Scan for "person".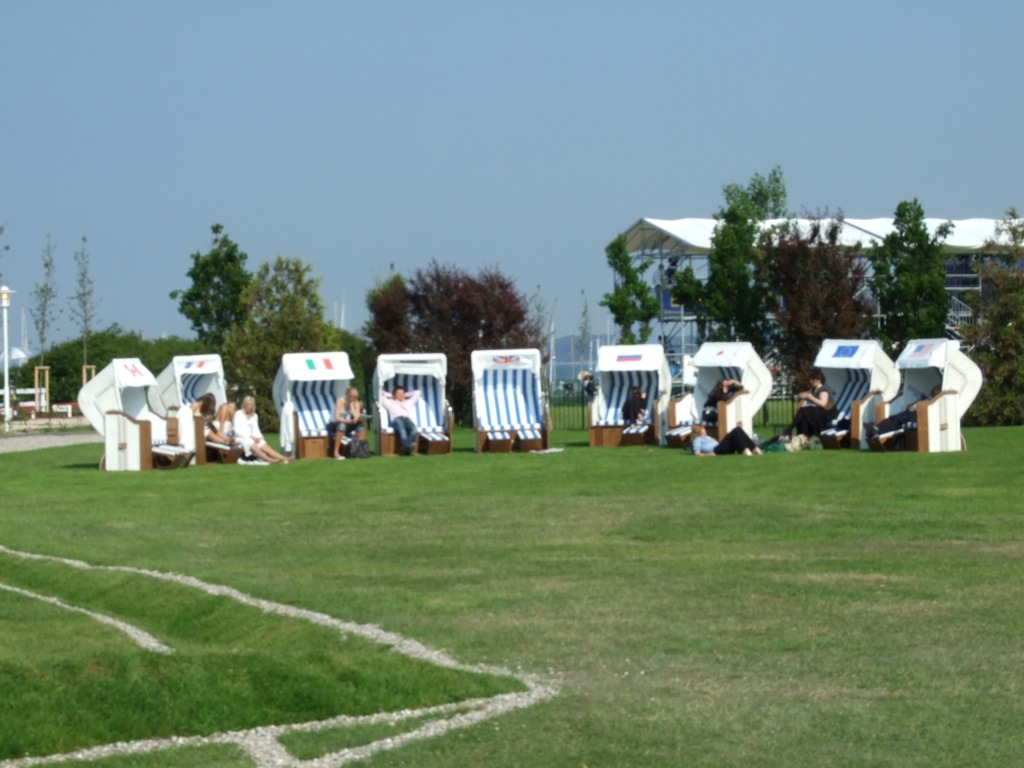
Scan result: left=379, top=379, right=428, bottom=463.
